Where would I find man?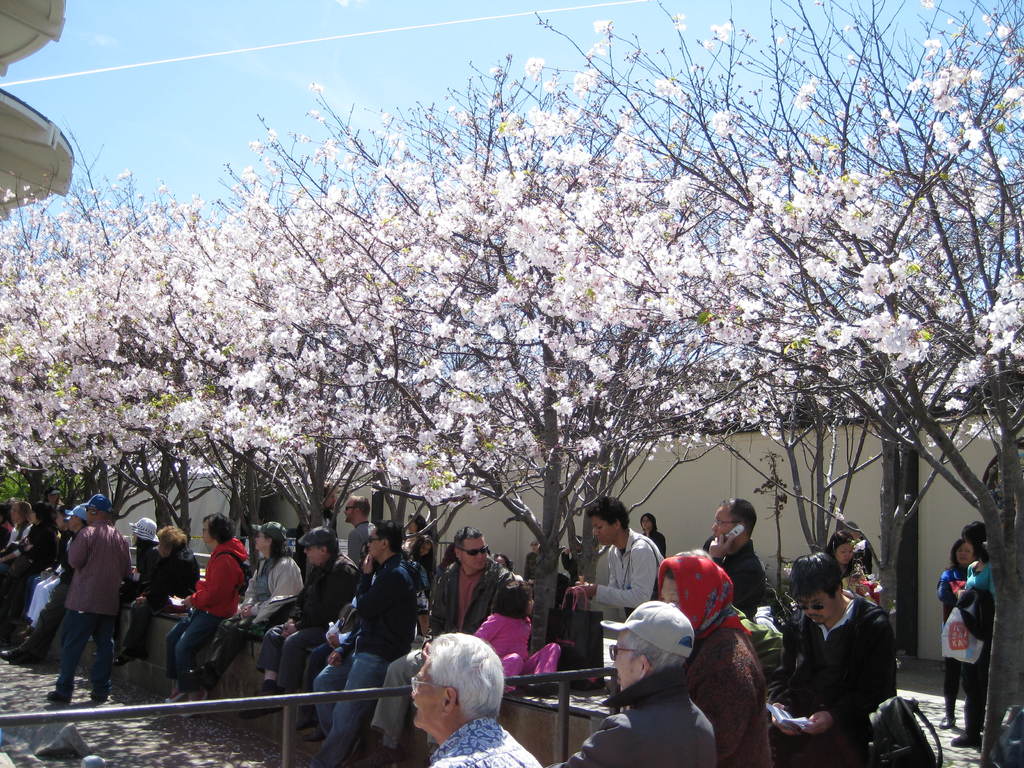
At <box>0,501,92,664</box>.
